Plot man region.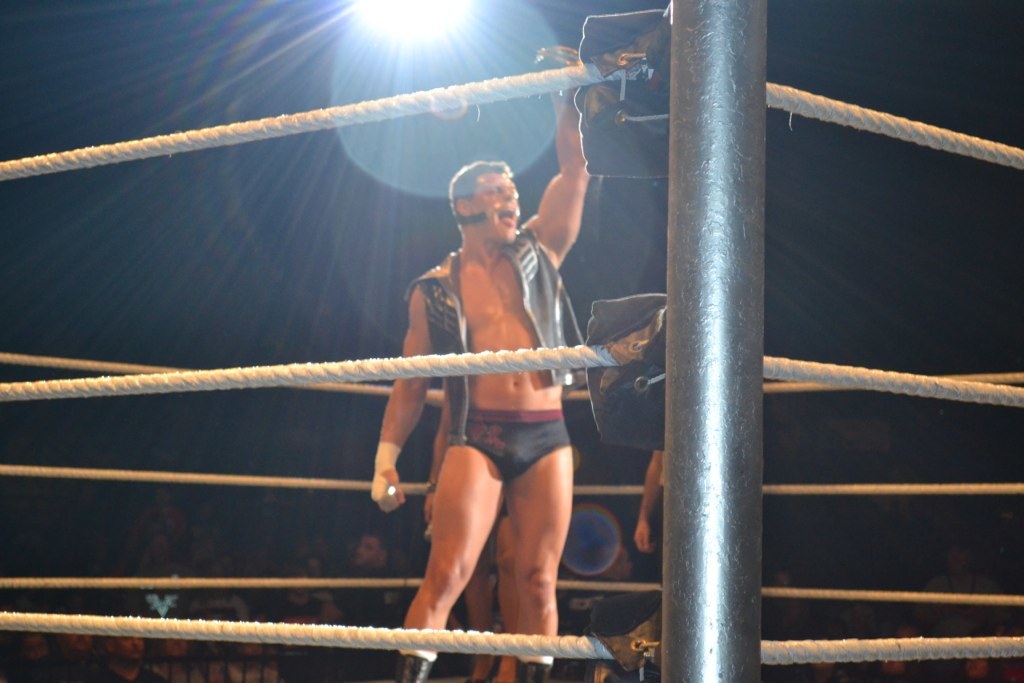
Plotted at bbox=(914, 538, 1014, 637).
